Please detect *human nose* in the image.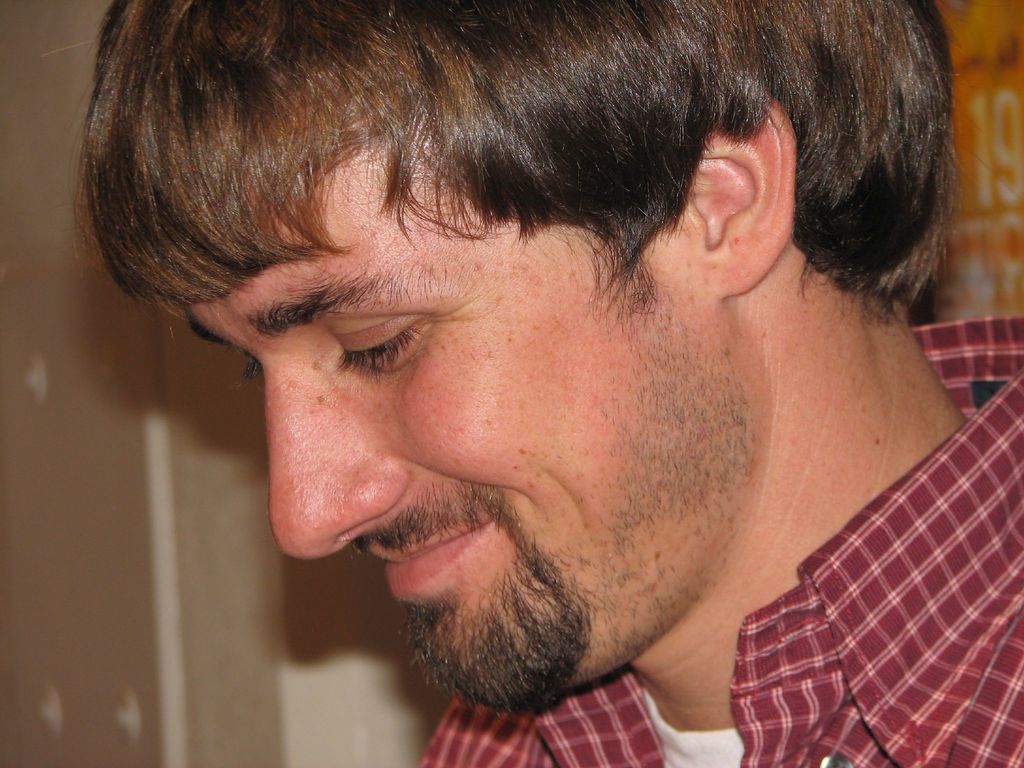
261,368,412,560.
